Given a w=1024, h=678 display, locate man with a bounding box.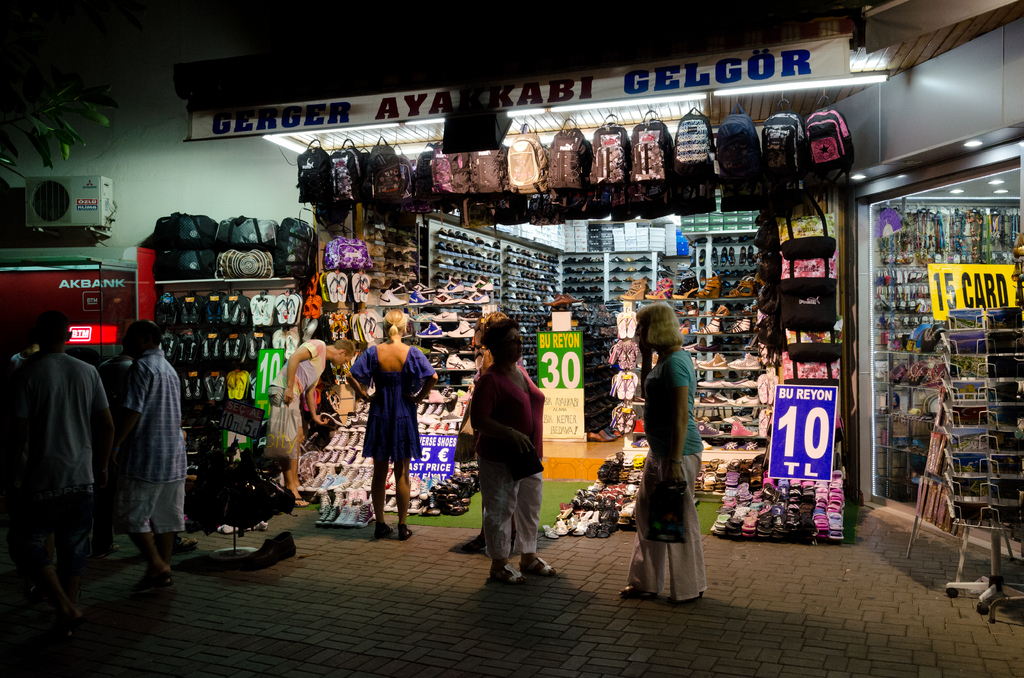
Located: 13, 298, 100, 637.
